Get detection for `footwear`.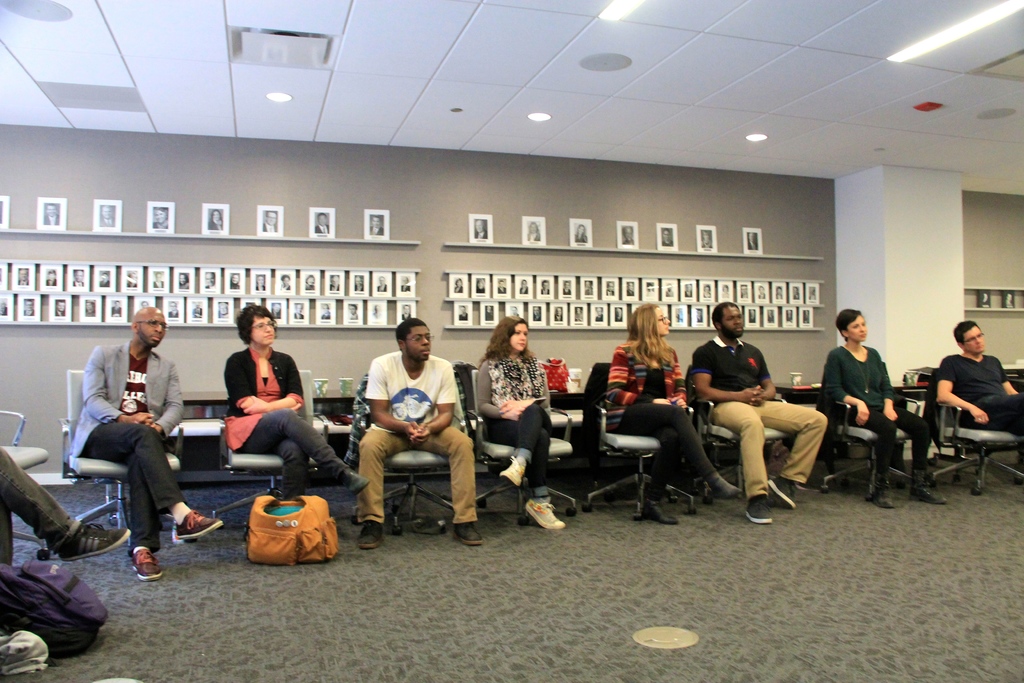
Detection: box=[452, 522, 479, 547].
